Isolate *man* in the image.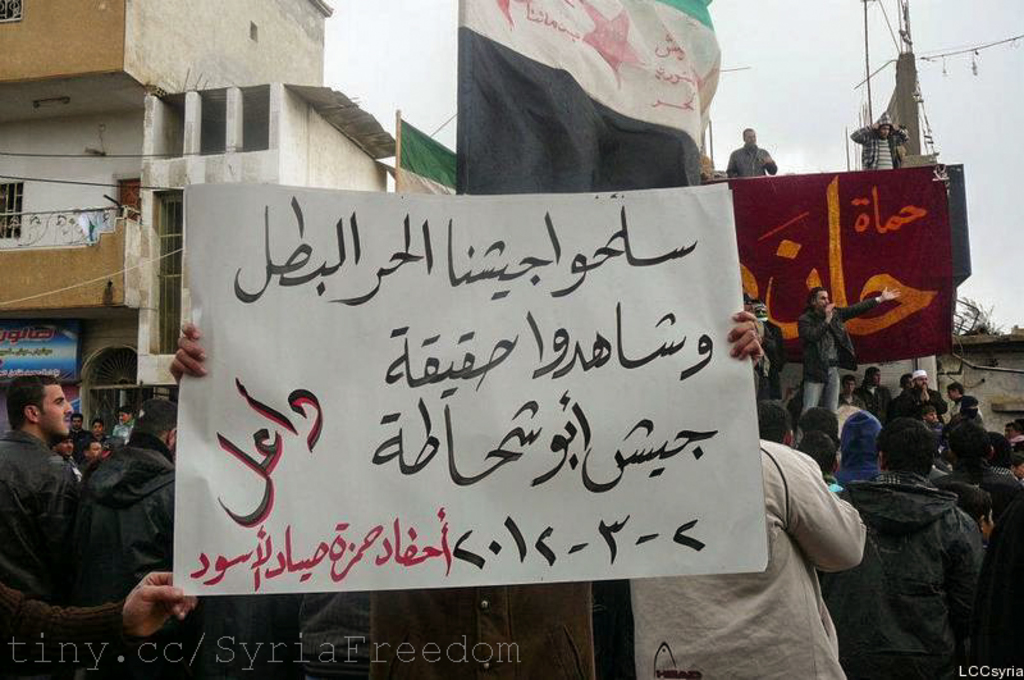
Isolated region: (623,423,858,679).
